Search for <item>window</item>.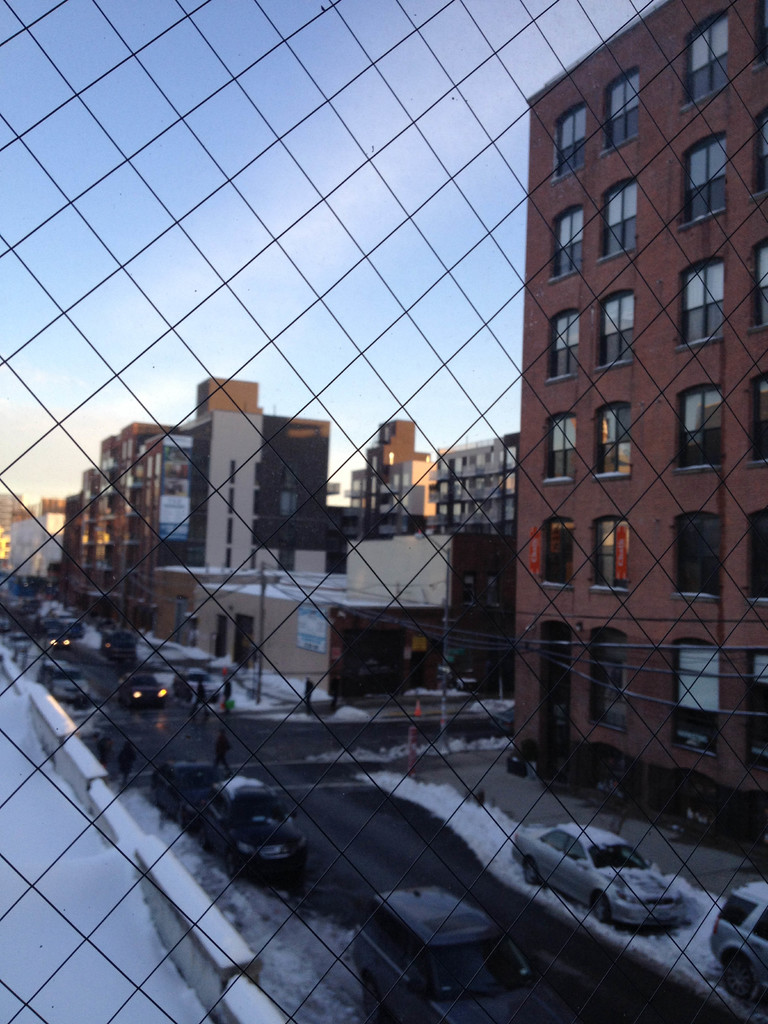
Found at [x1=587, y1=623, x2=630, y2=728].
